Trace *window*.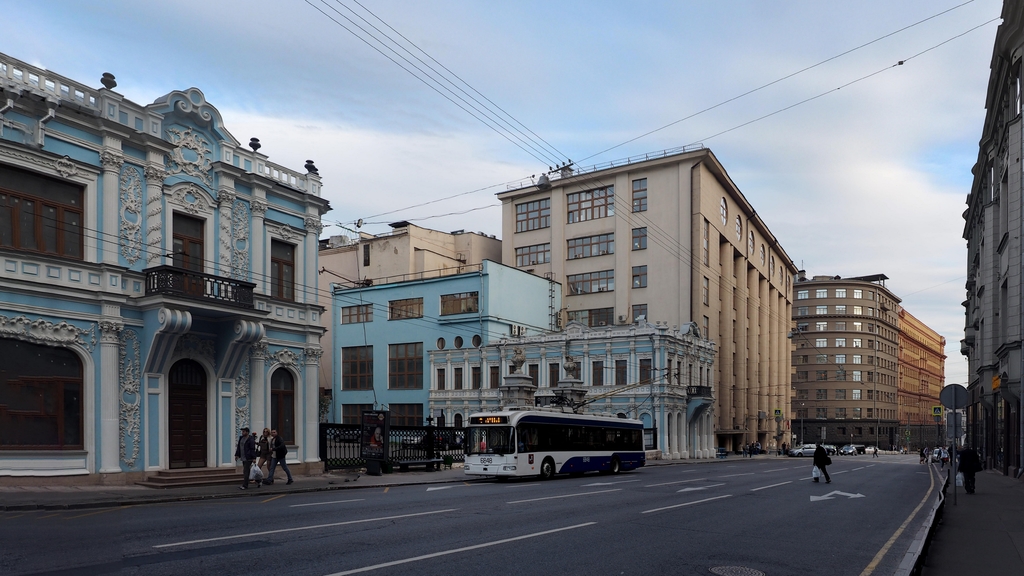
Traced to <region>716, 196, 730, 224</region>.
